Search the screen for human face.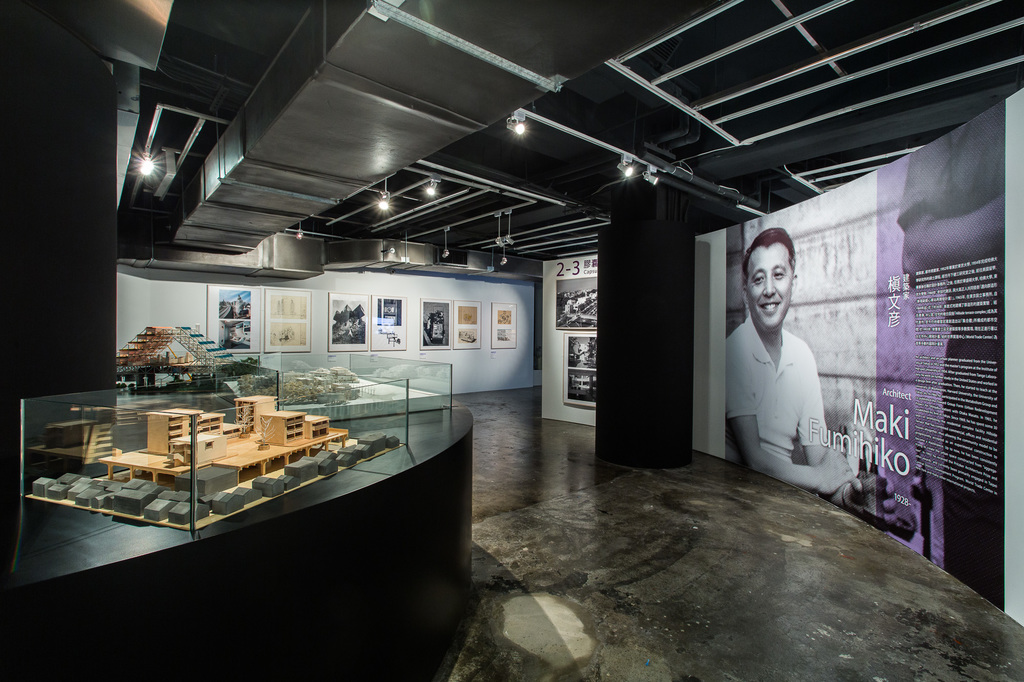
Found at left=745, top=246, right=795, bottom=330.
